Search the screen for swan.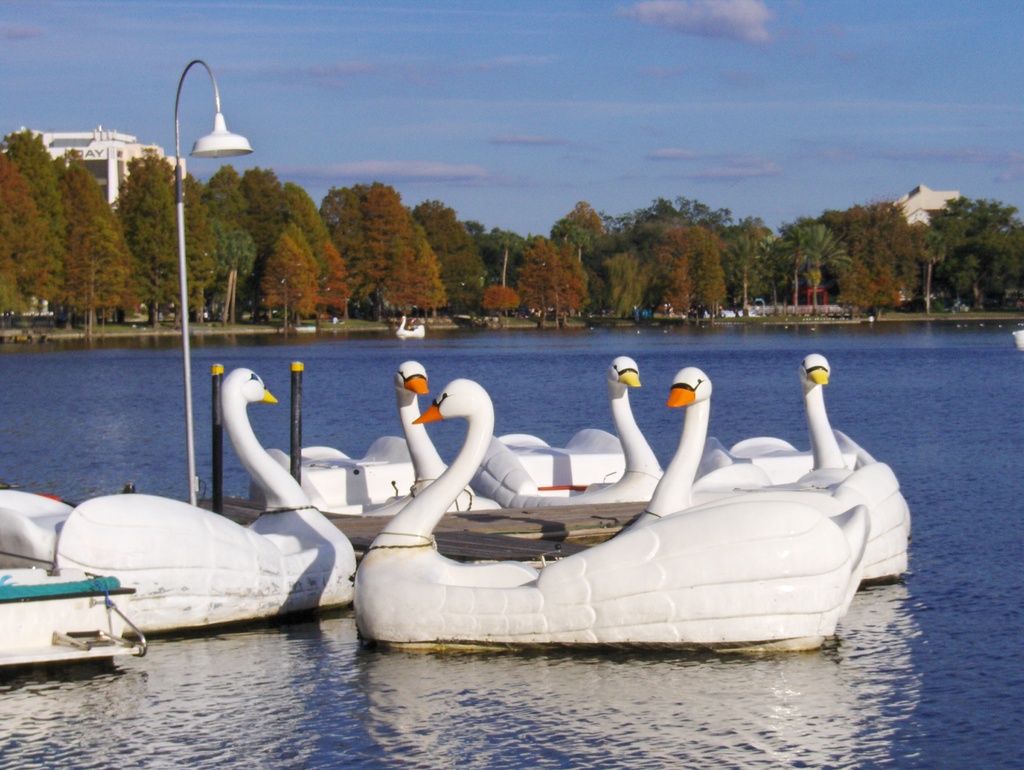
Found at 737,350,916,582.
